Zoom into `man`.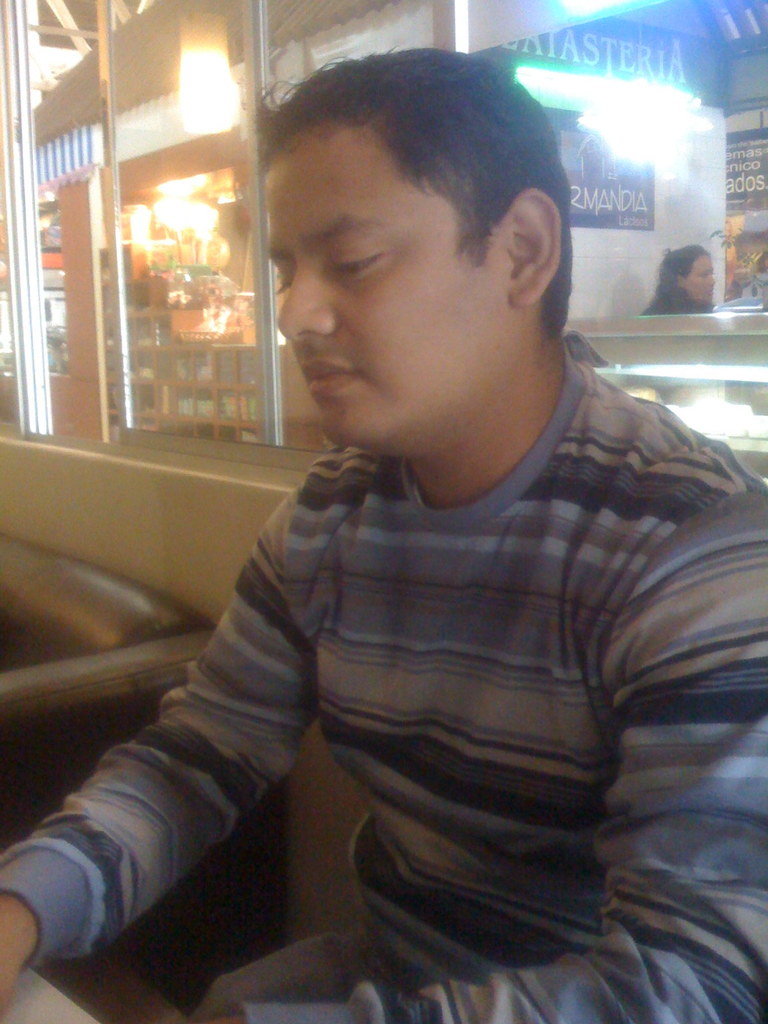
Zoom target: crop(114, 54, 762, 1020).
